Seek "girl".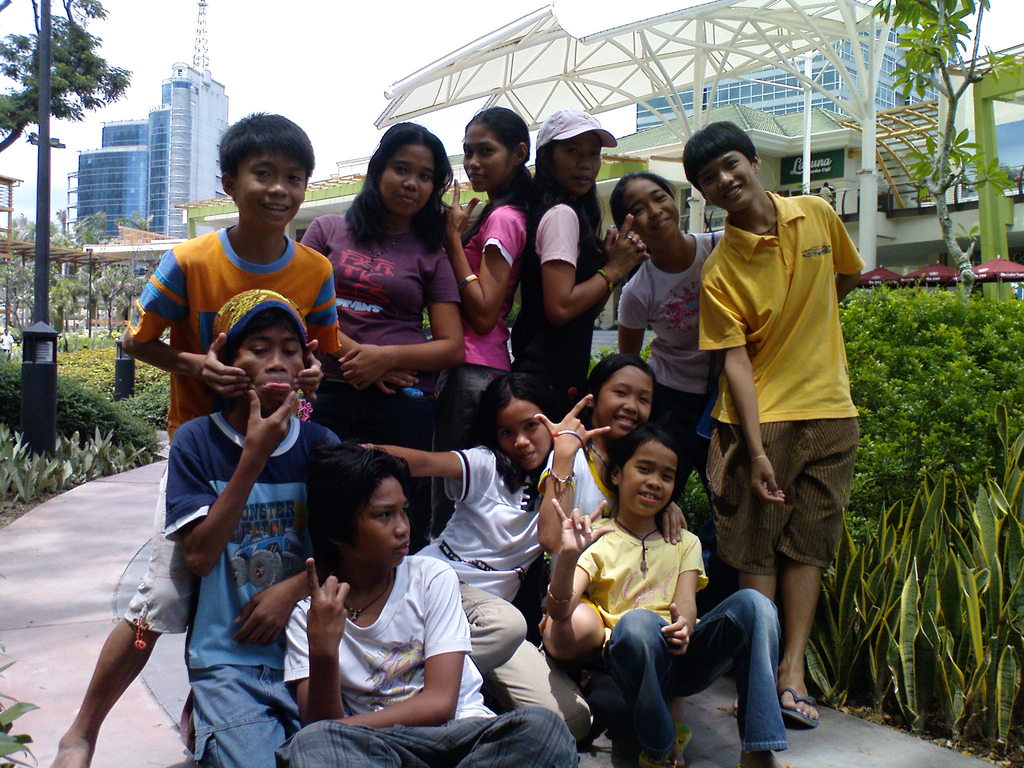
select_region(541, 426, 790, 767).
